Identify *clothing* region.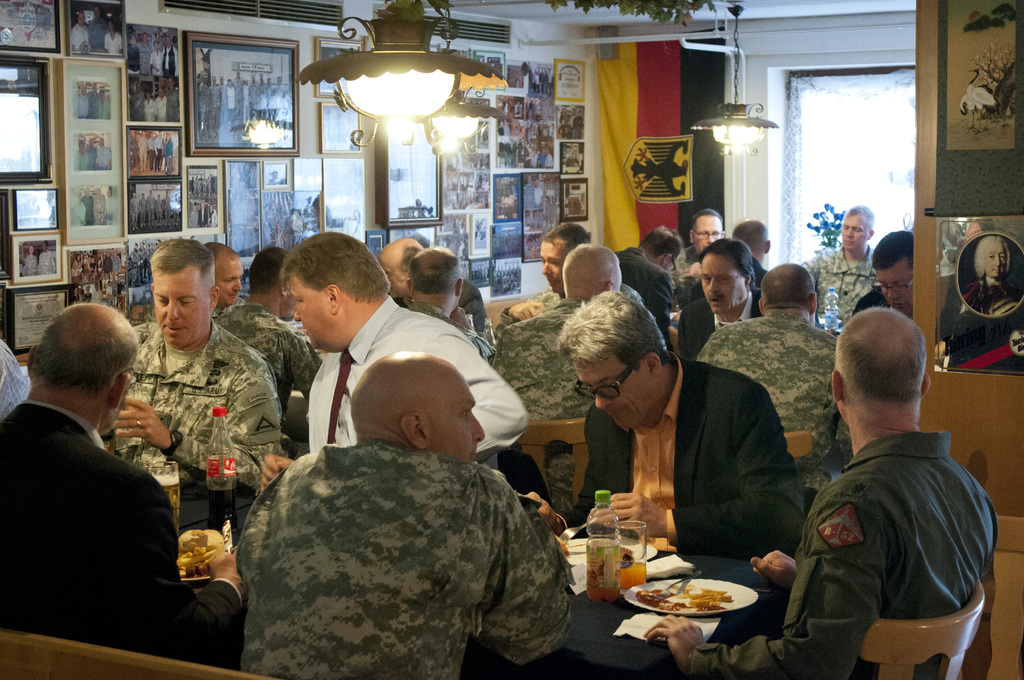
Region: l=692, t=314, r=855, b=475.
